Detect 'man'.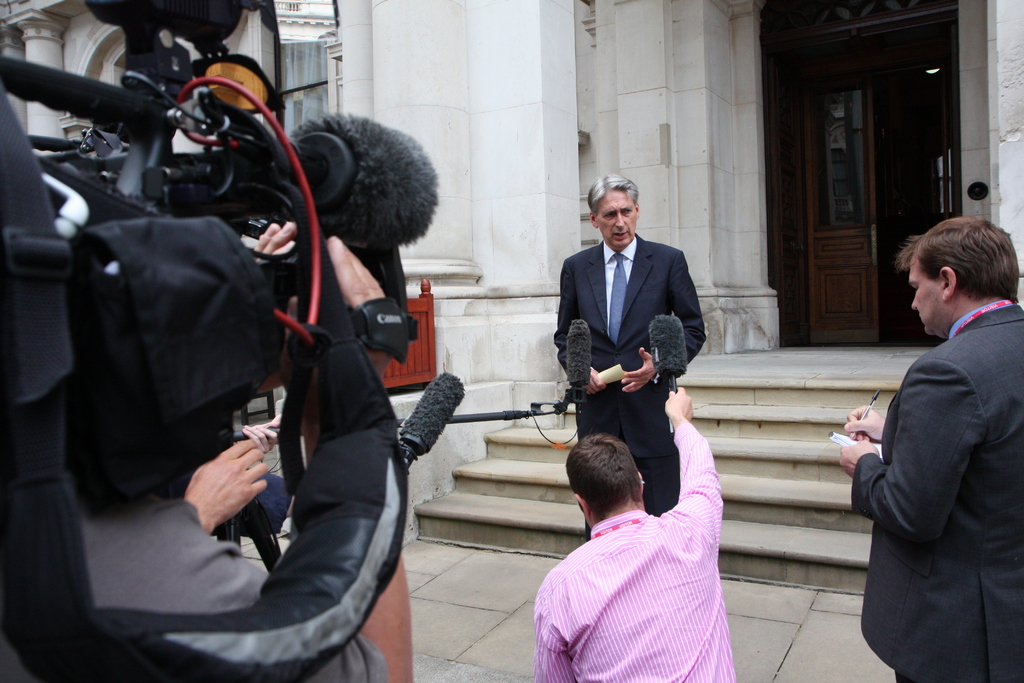
Detected at (522,378,742,682).
